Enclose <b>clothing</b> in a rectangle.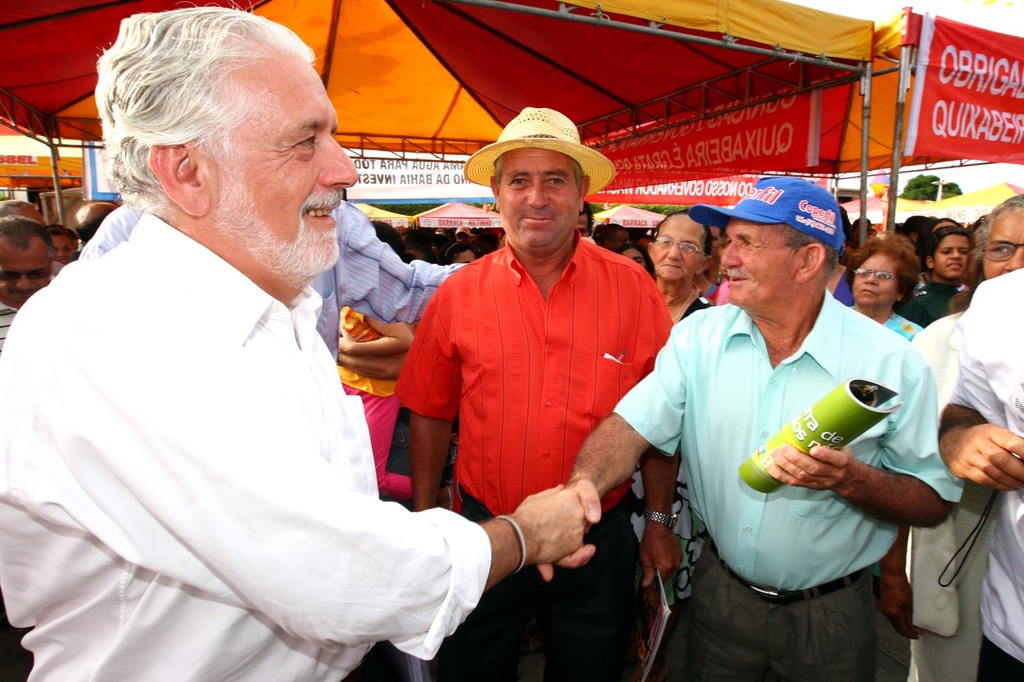
Rect(956, 264, 1023, 681).
